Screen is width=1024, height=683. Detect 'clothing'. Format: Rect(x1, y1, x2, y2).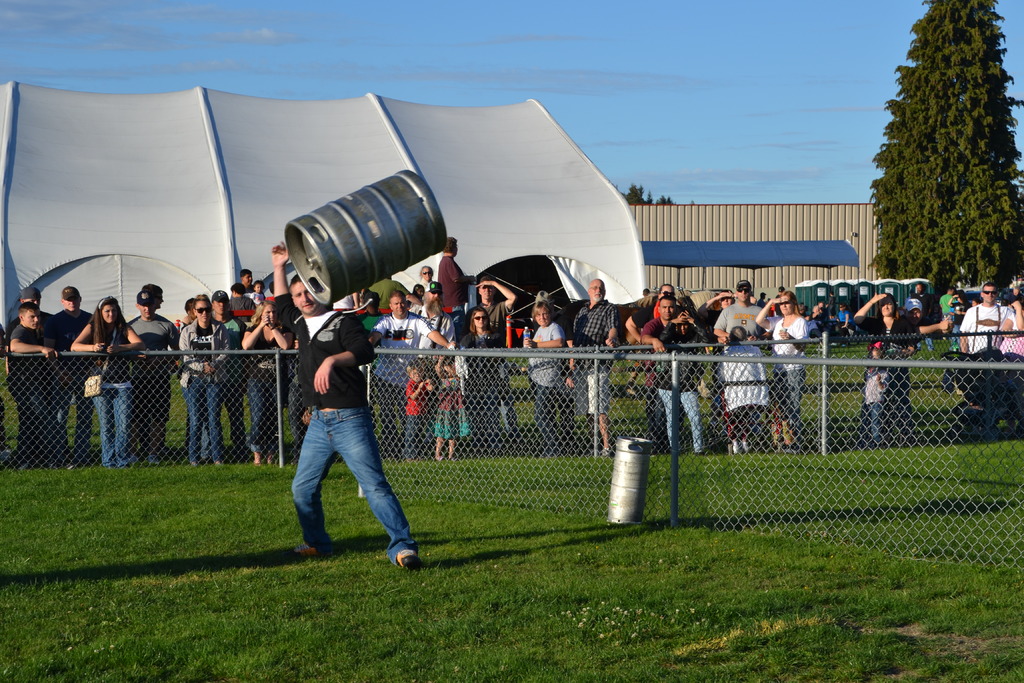
Rect(836, 309, 853, 322).
